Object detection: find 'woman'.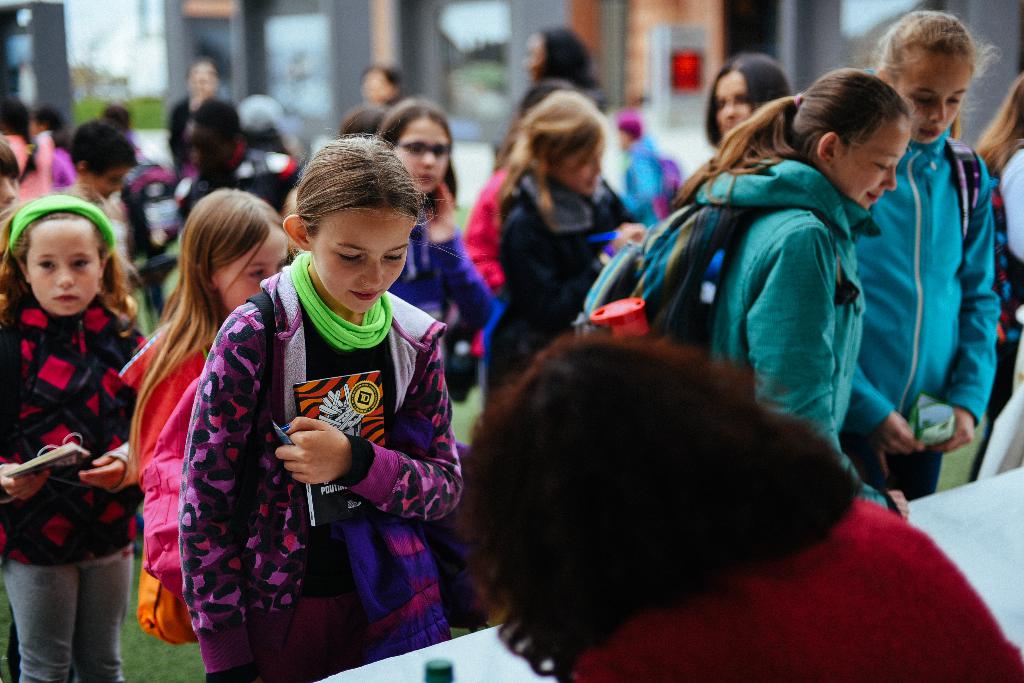
(368,95,497,417).
